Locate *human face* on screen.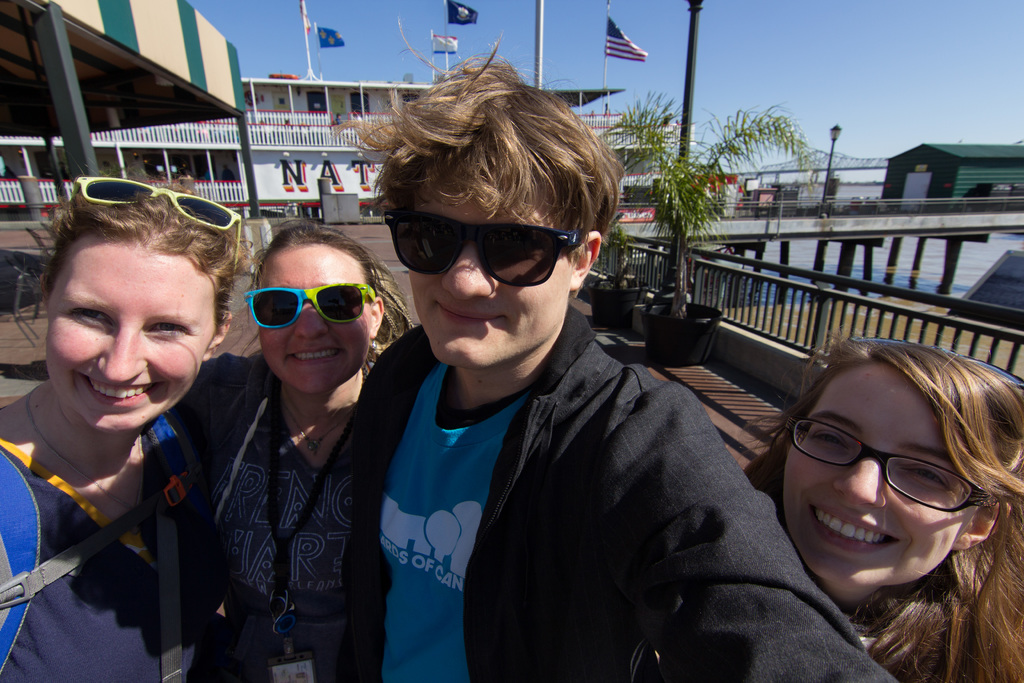
On screen at <bbox>246, 244, 372, 399</bbox>.
